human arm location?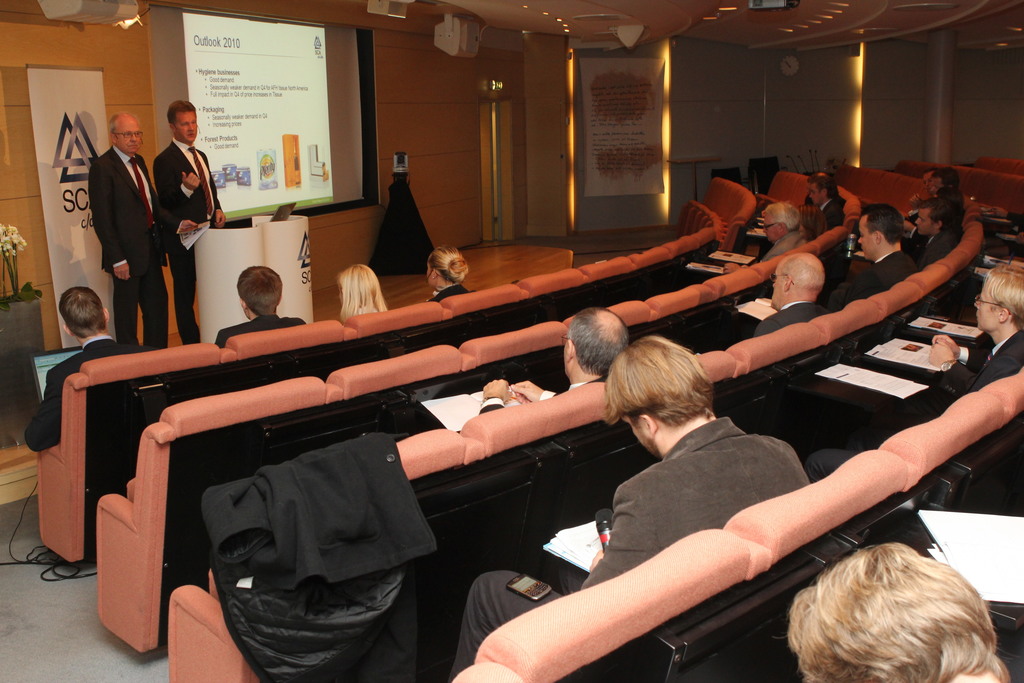
pyautogui.locateOnScreen(19, 378, 68, 454)
